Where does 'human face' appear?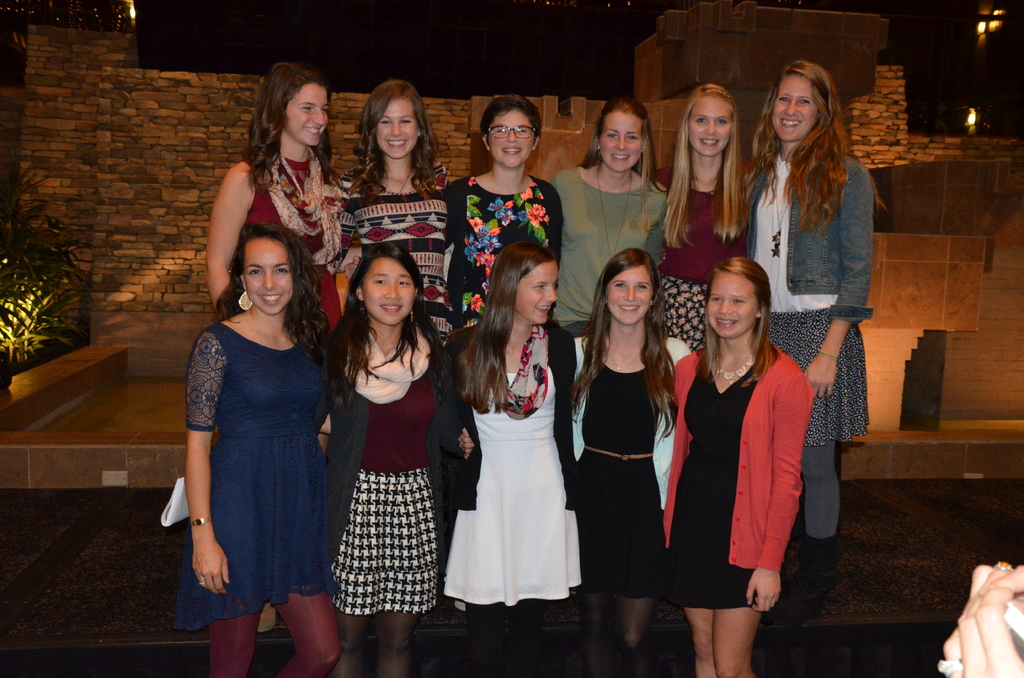
Appears at bbox=(378, 97, 422, 162).
